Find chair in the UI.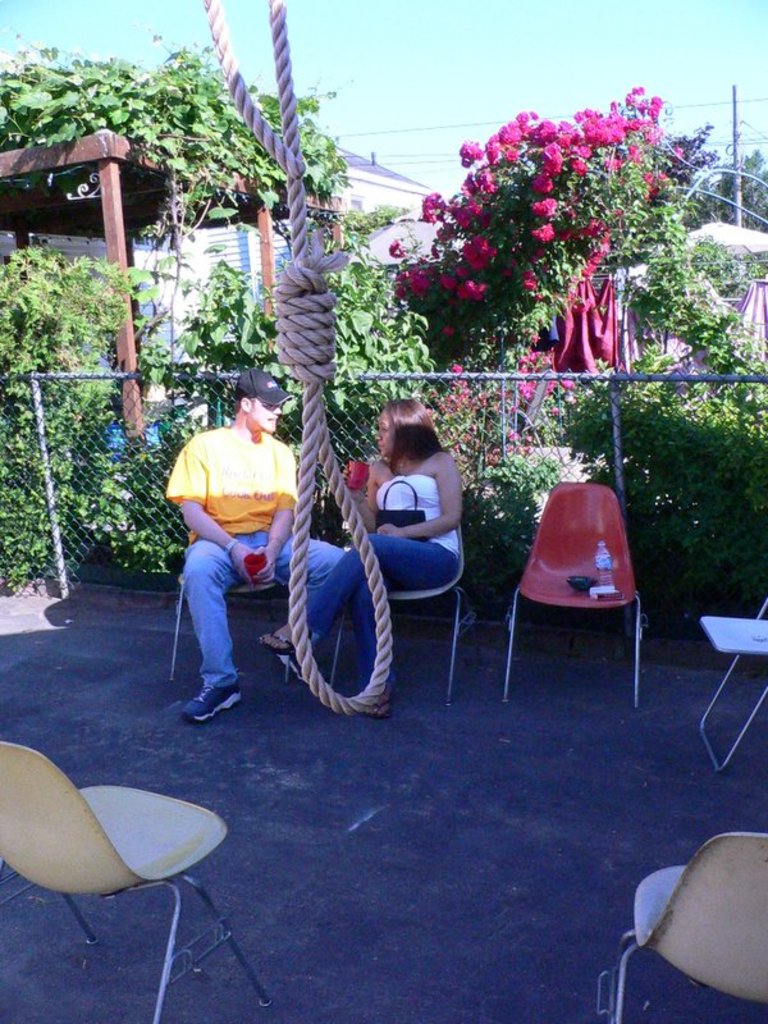
UI element at {"left": 602, "top": 836, "right": 767, "bottom": 1023}.
